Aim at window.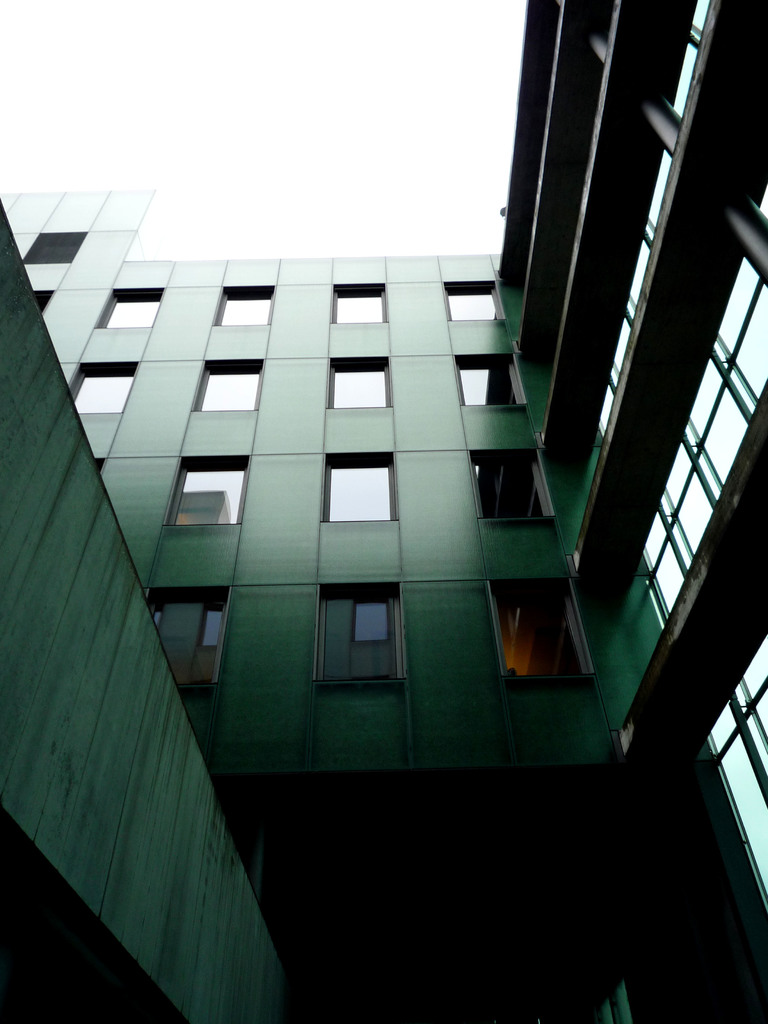
Aimed at {"x1": 313, "y1": 583, "x2": 409, "y2": 684}.
